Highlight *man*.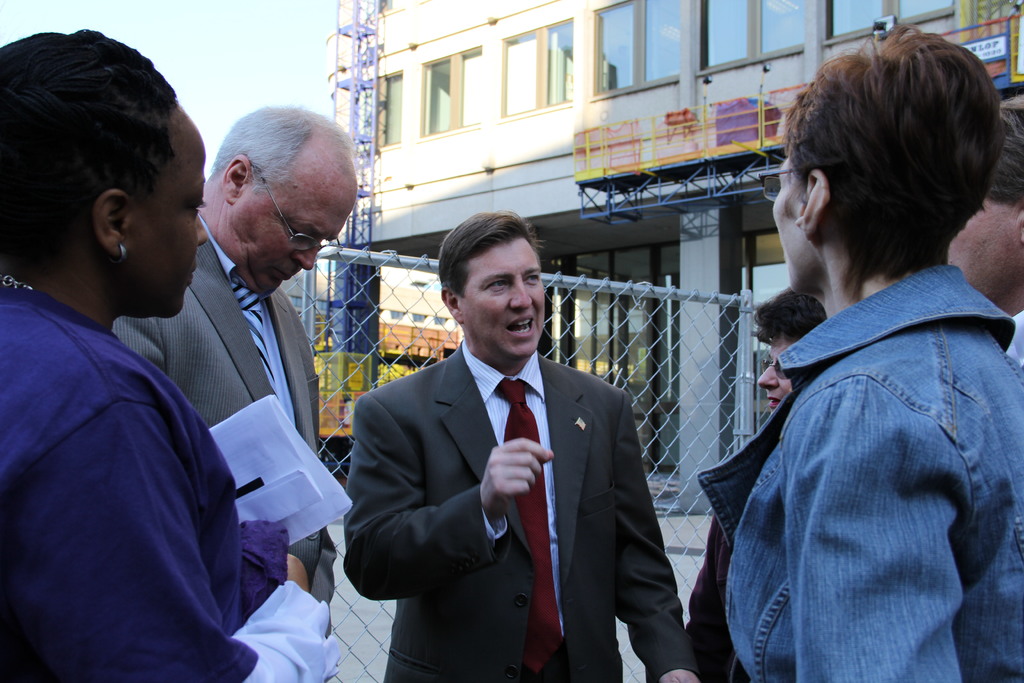
Highlighted region: {"left": 110, "top": 104, "right": 359, "bottom": 631}.
